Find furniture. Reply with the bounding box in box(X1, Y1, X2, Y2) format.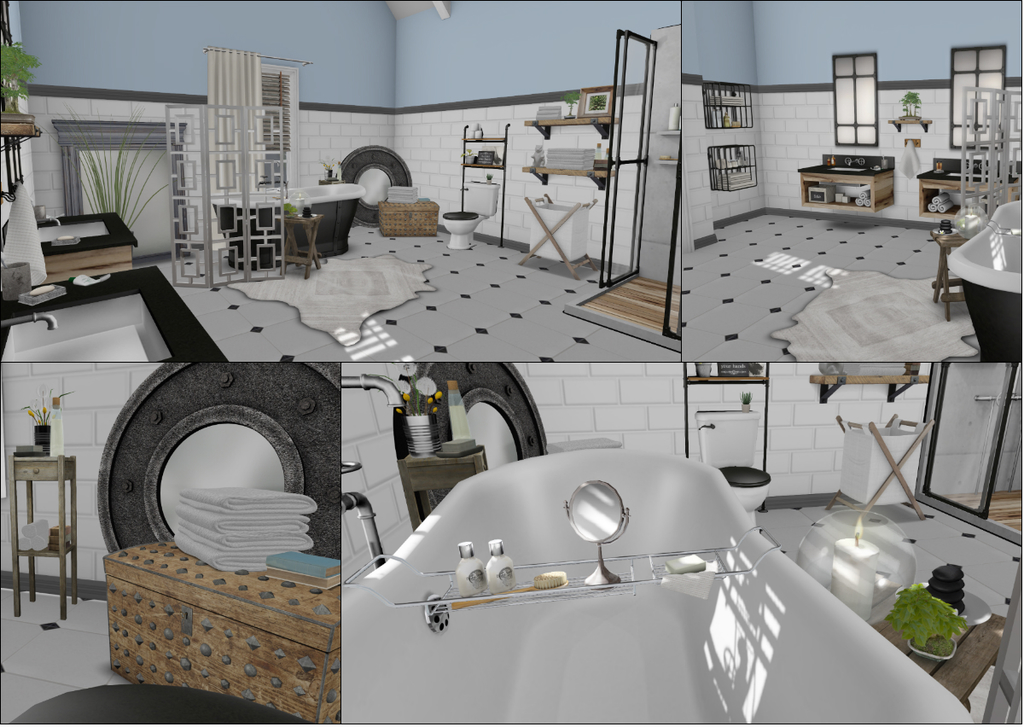
box(872, 614, 1009, 710).
